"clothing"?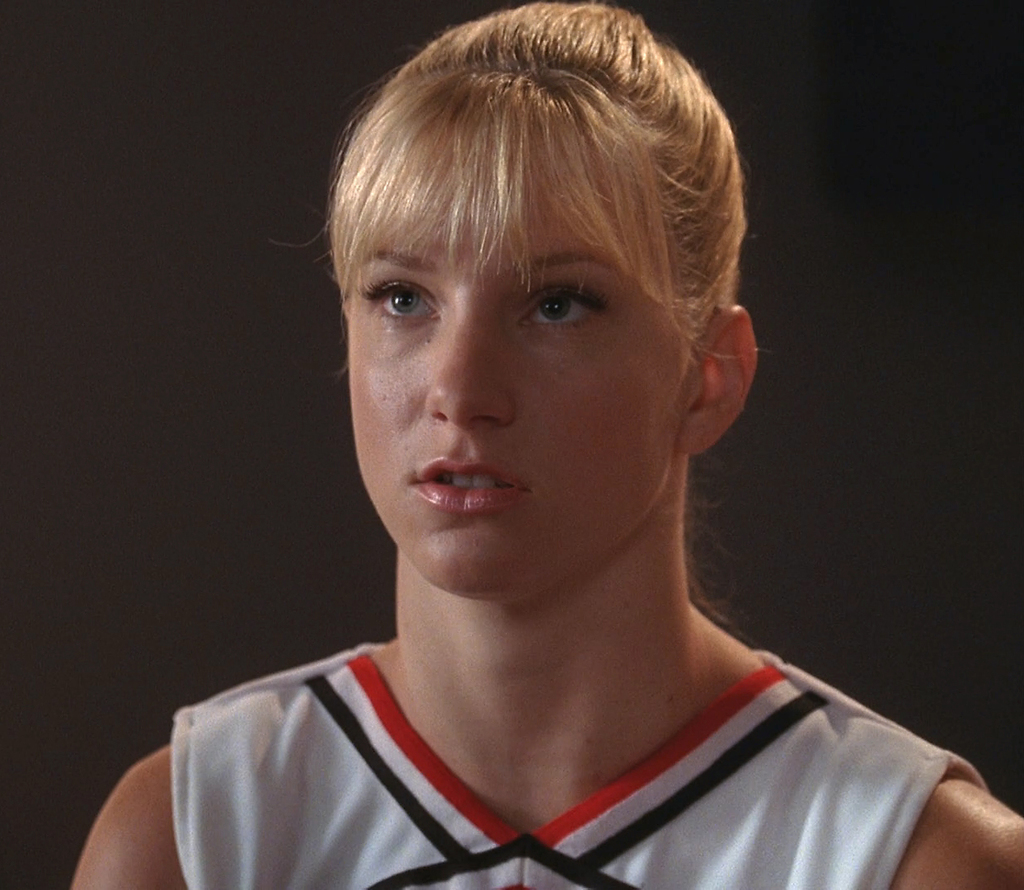
[184,567,979,889]
